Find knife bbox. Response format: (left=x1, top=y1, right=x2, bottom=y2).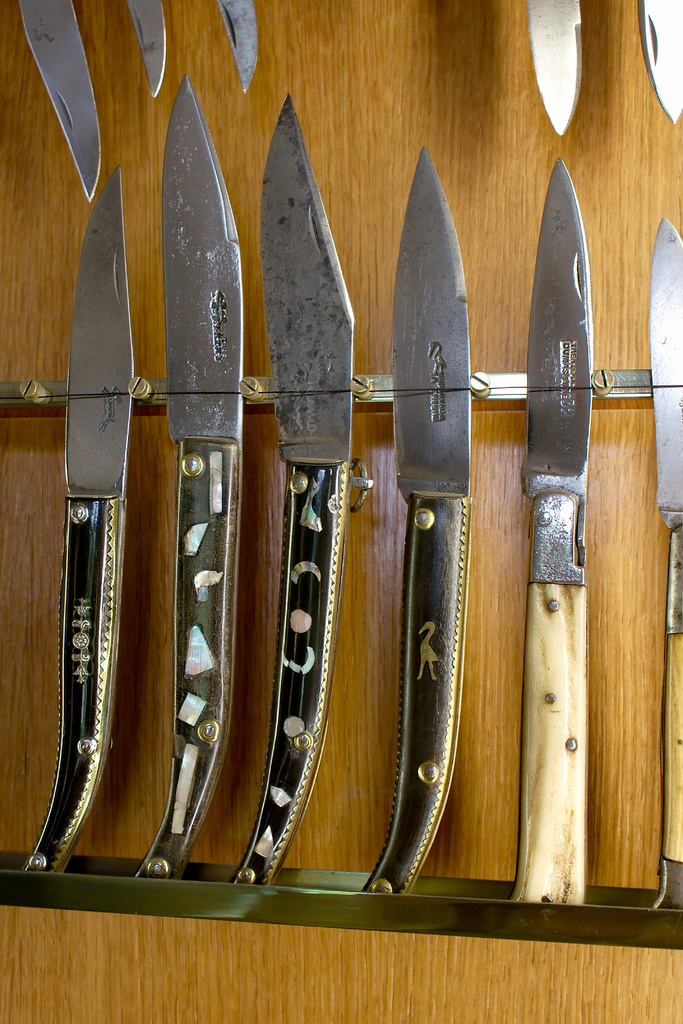
(left=28, top=156, right=140, bottom=875).
